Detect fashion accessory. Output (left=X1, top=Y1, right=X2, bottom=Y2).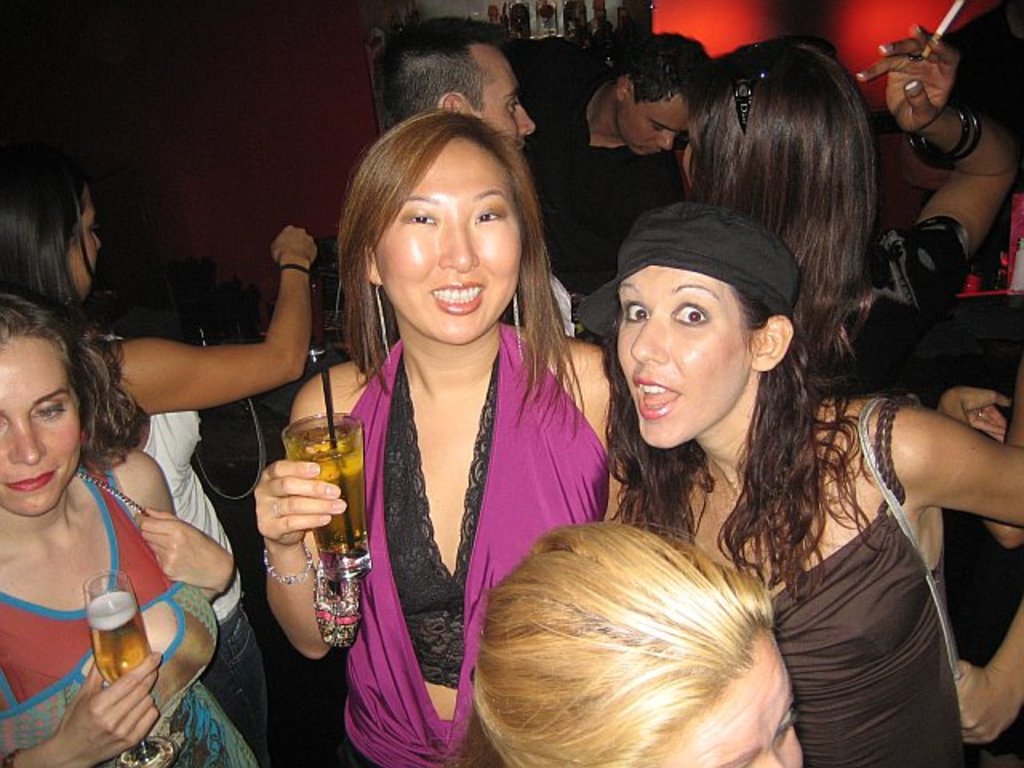
(left=264, top=544, right=314, bottom=584).
